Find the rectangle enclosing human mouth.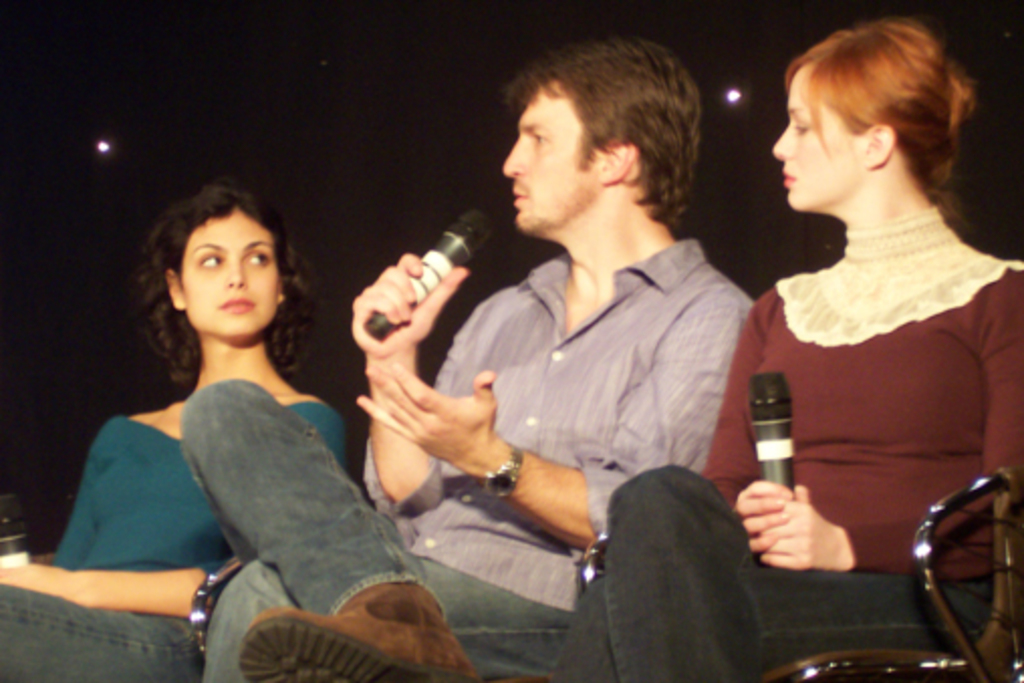
locate(222, 300, 254, 312).
